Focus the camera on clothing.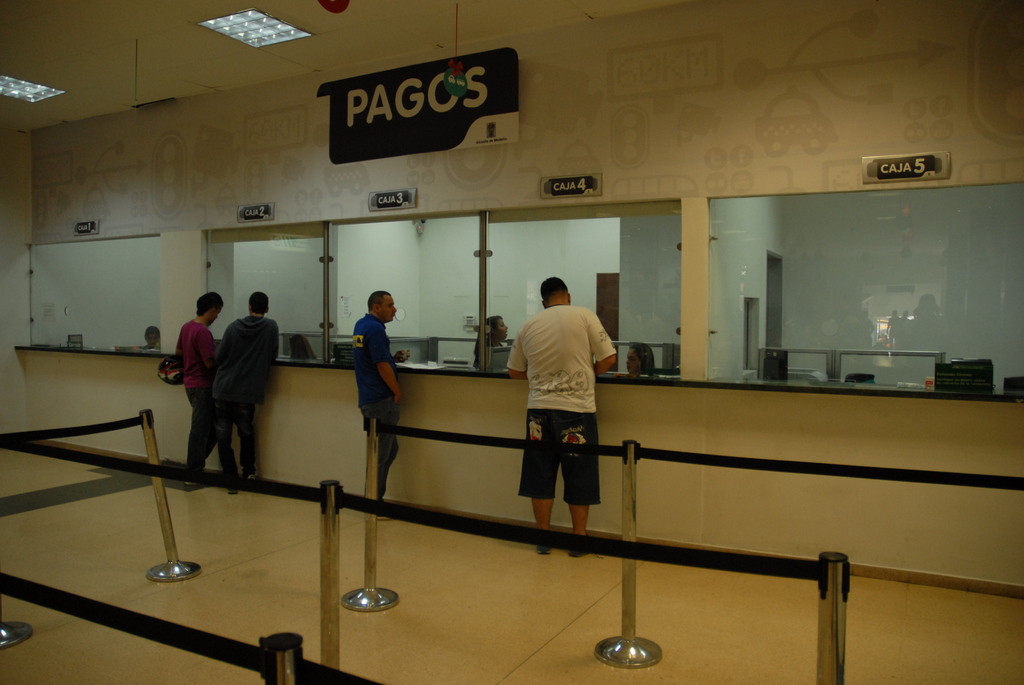
Focus region: [x1=468, y1=331, x2=499, y2=374].
